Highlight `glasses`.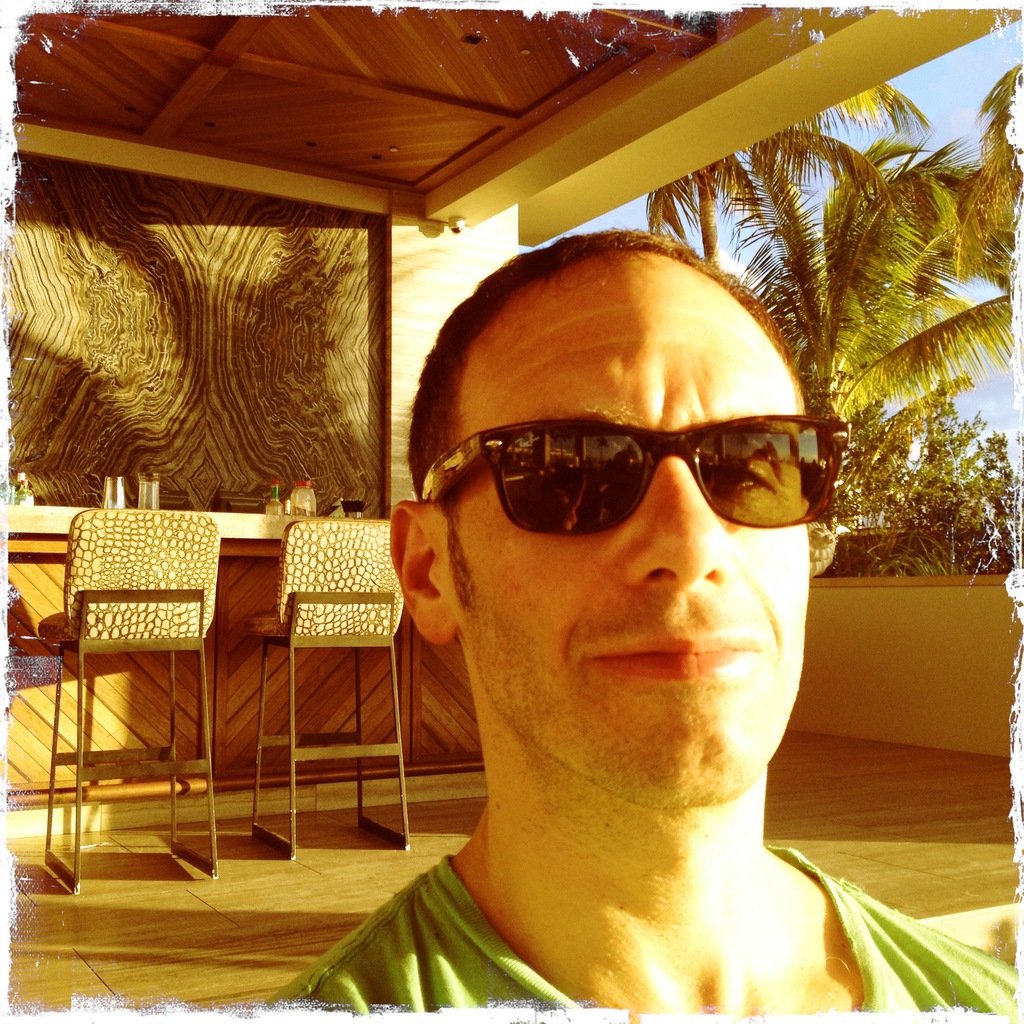
Highlighted region: box=[410, 419, 848, 529].
